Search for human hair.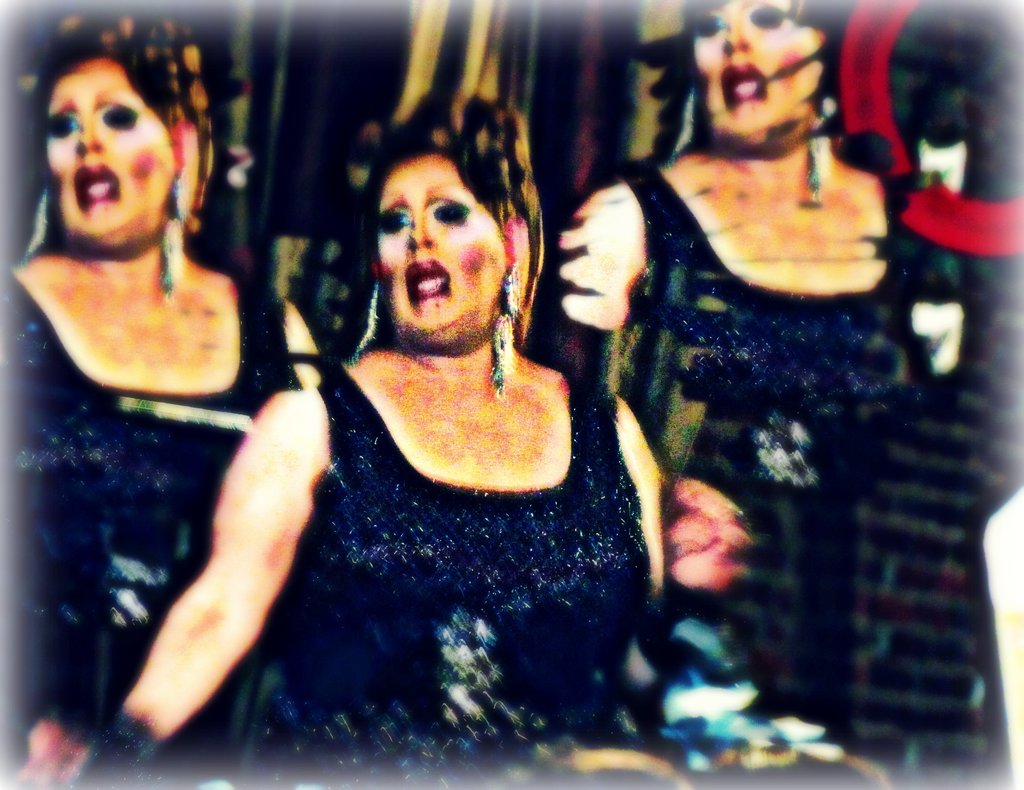
Found at <region>685, 4, 836, 39</region>.
